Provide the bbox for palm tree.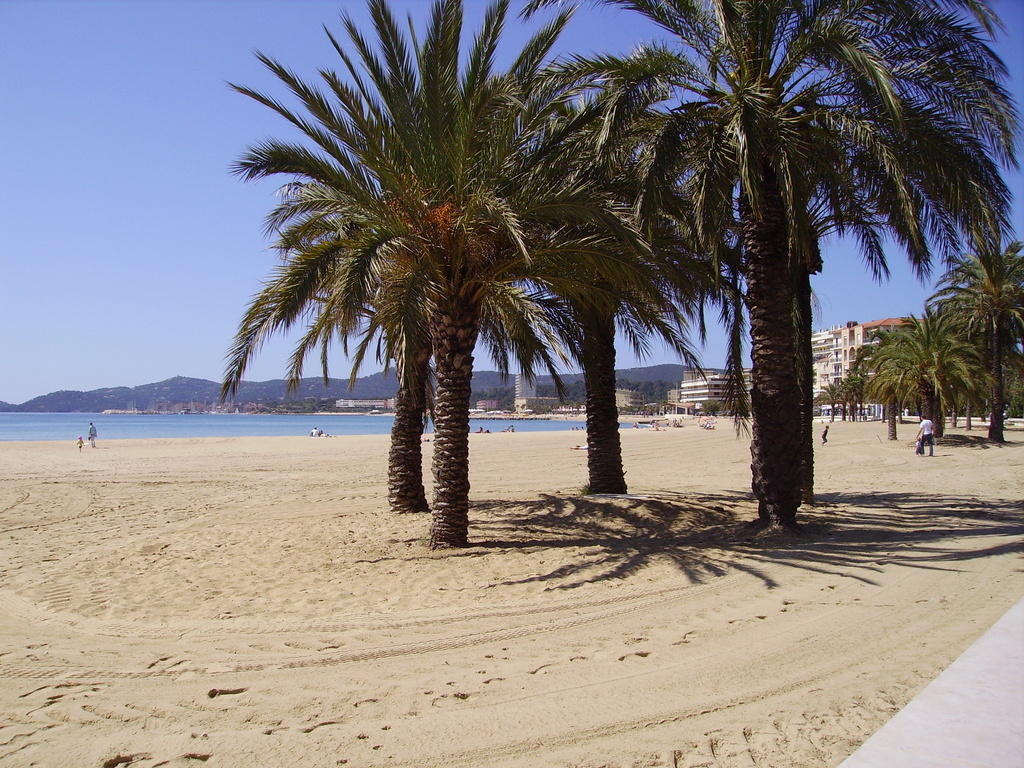
949/271/1023/442.
